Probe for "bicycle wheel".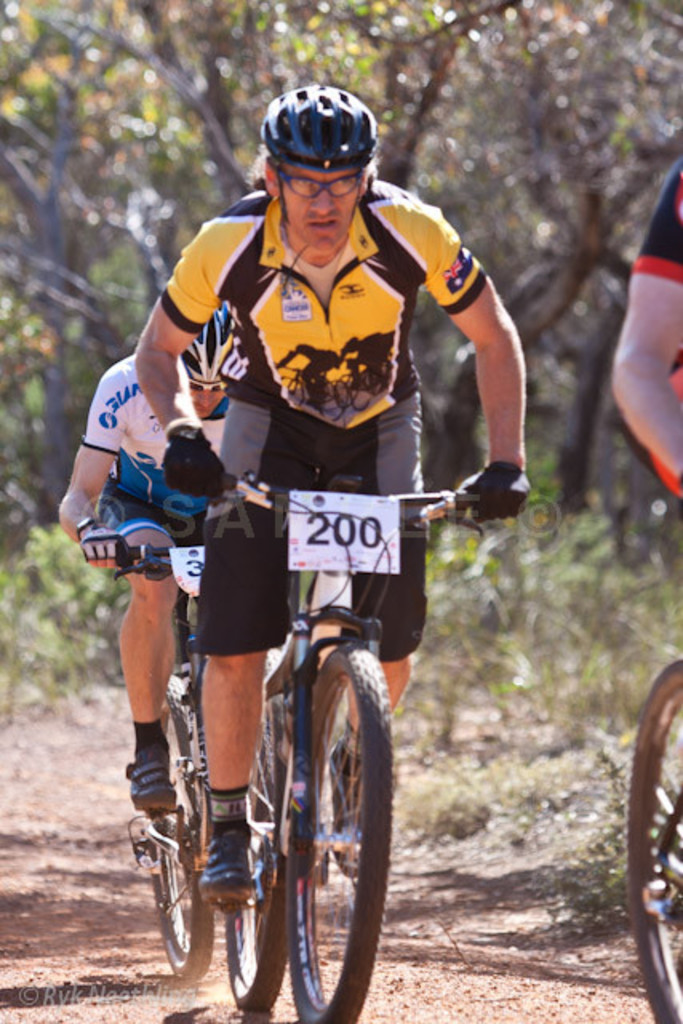
Probe result: [144,672,211,979].
